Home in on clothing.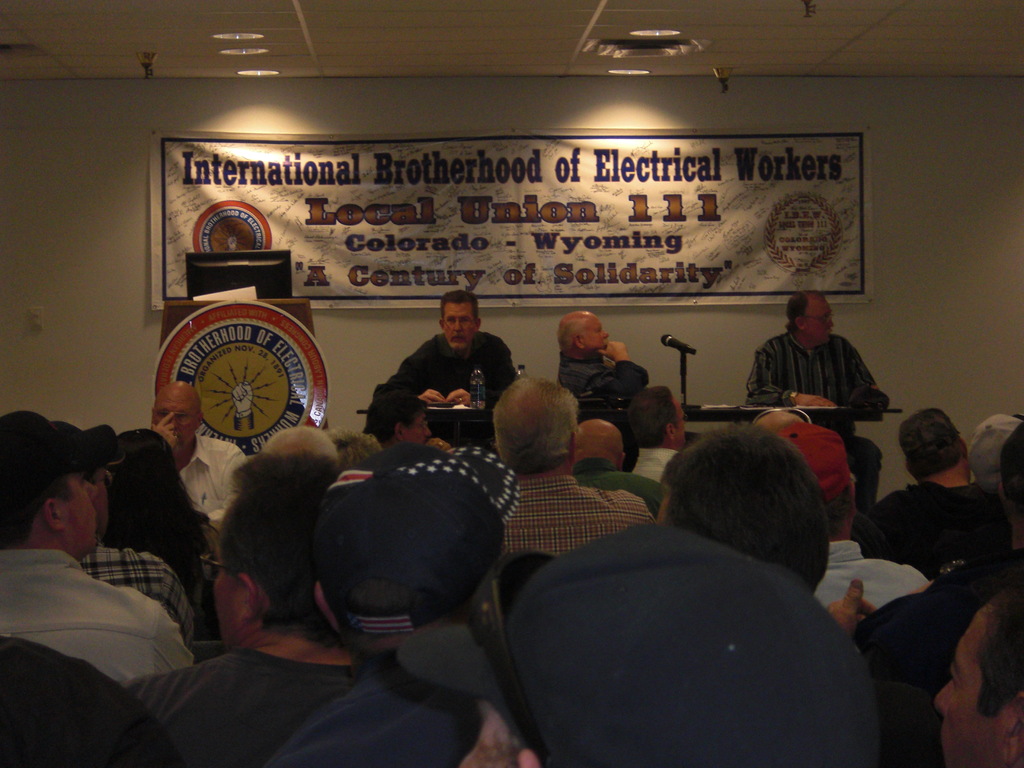
Homed in at (0, 548, 200, 694).
